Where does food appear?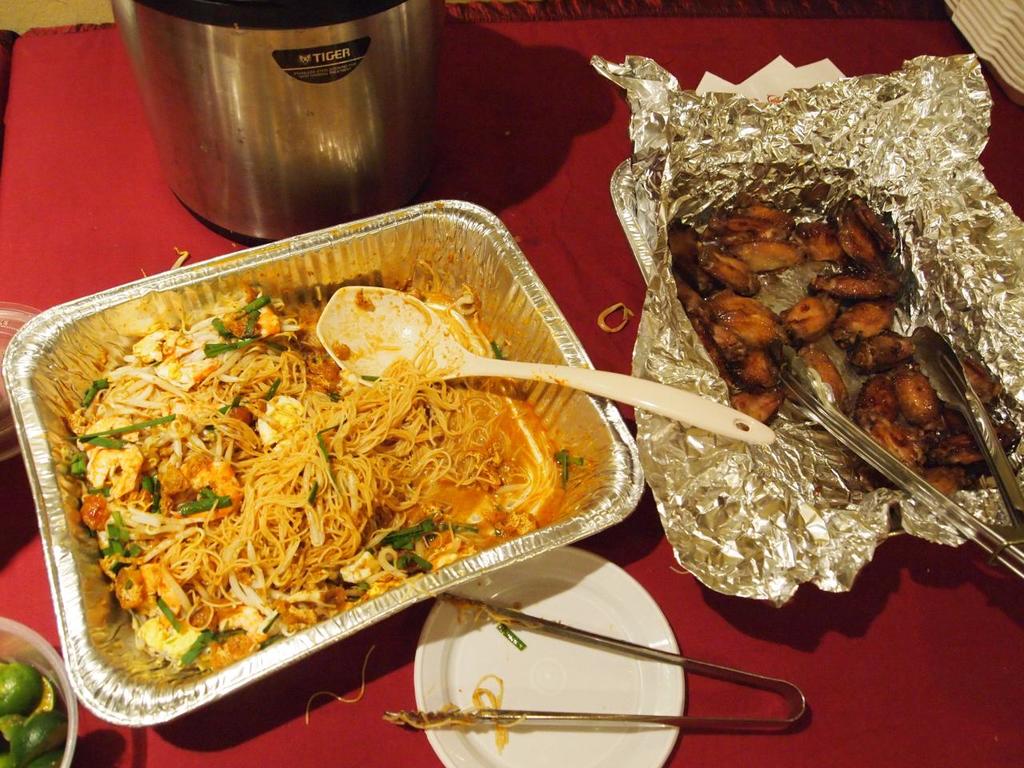
Appears at (389, 674, 513, 749).
